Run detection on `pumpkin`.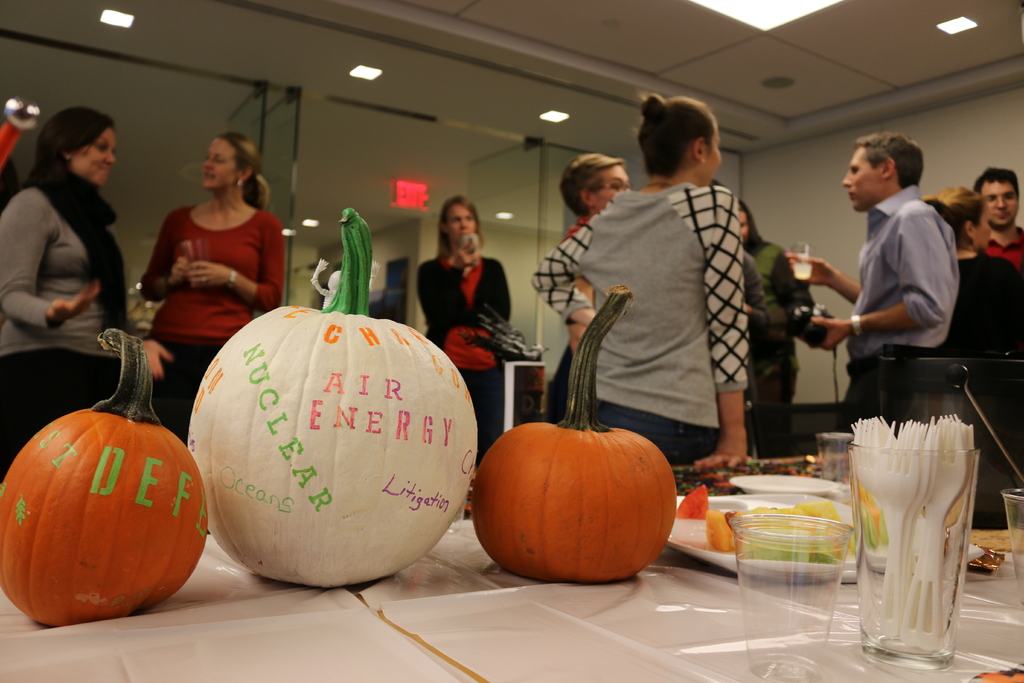
Result: (x1=0, y1=330, x2=209, y2=630).
